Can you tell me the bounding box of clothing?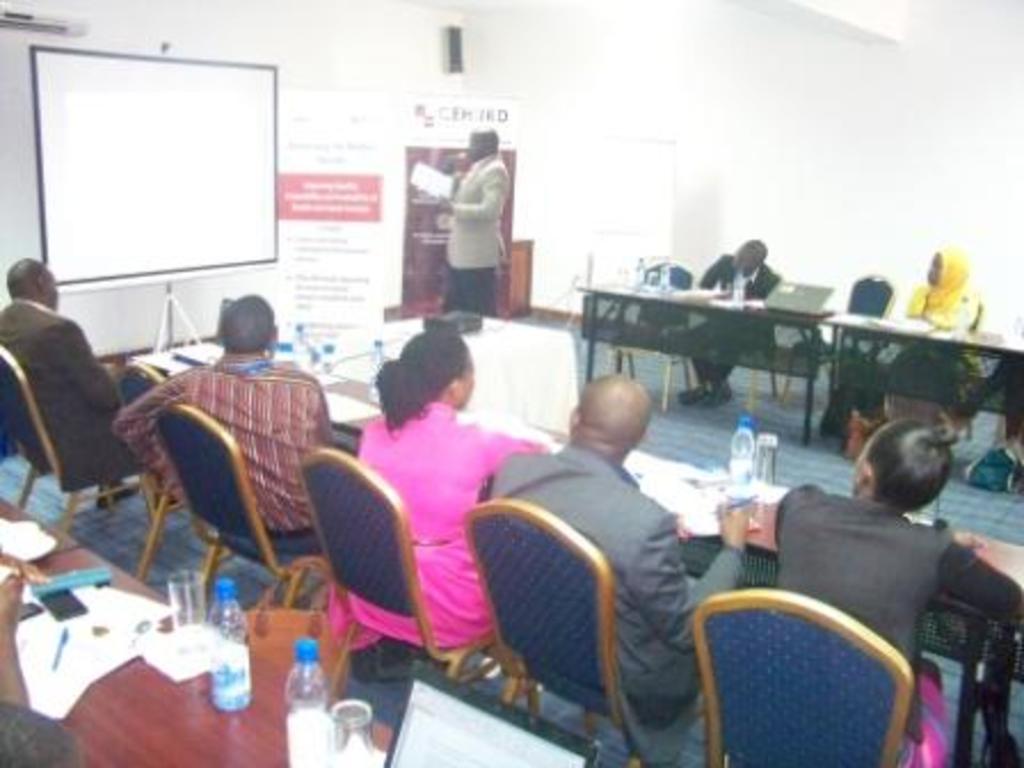
<region>768, 494, 958, 727</region>.
